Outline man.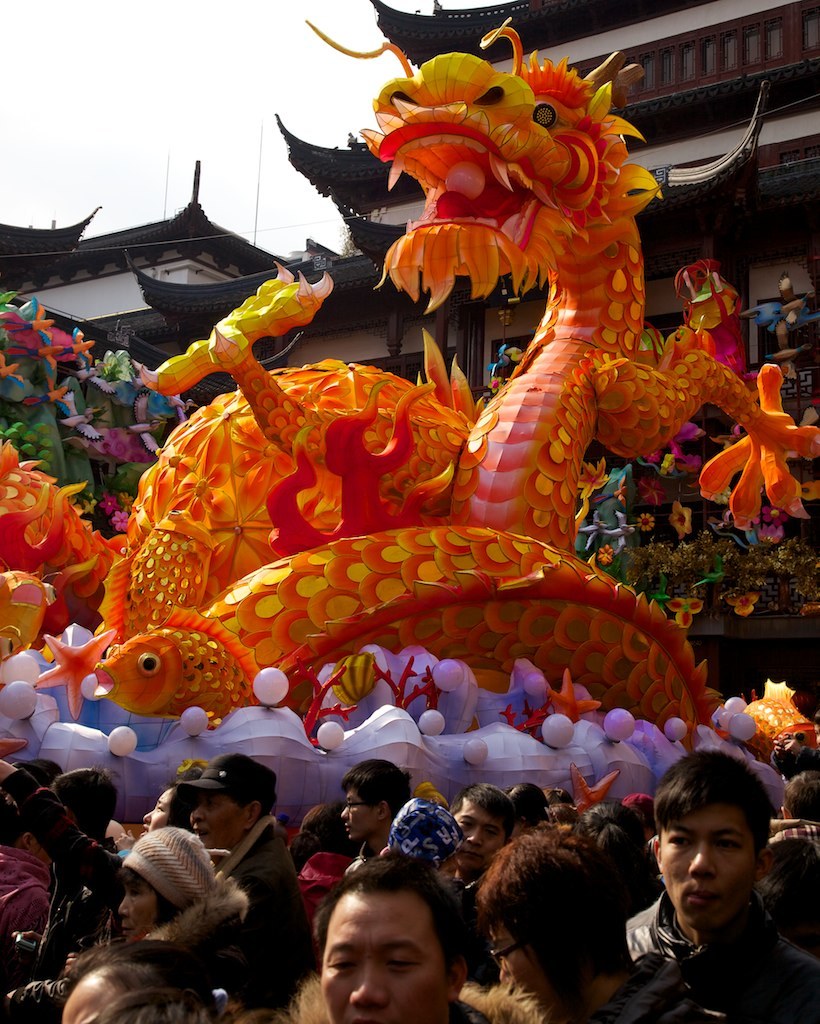
Outline: locate(595, 747, 817, 1017).
